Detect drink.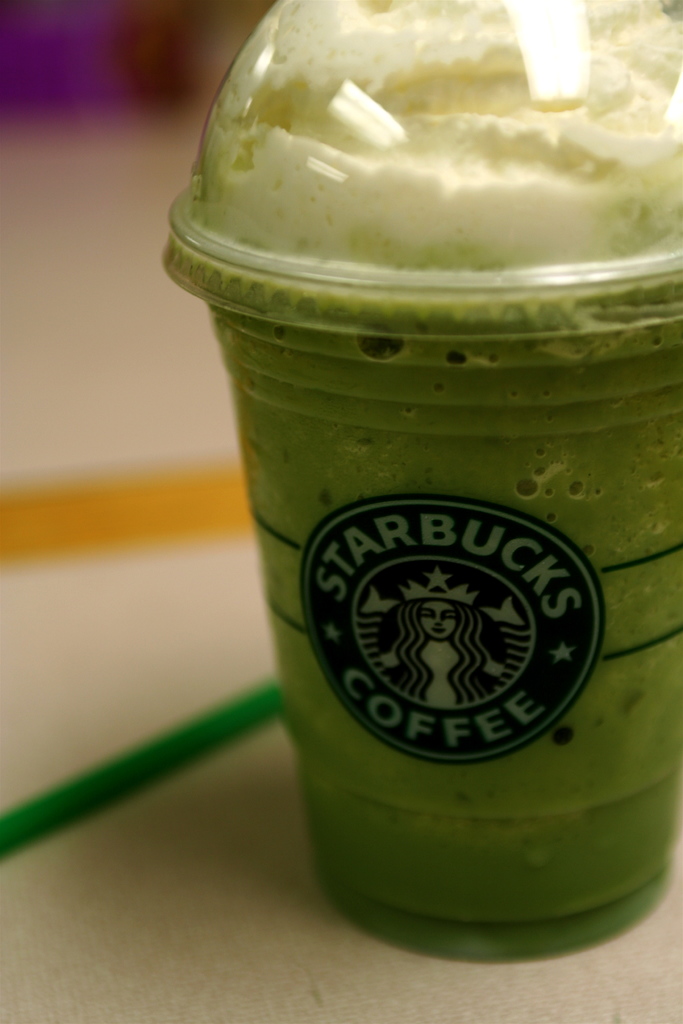
Detected at (left=169, top=65, right=682, bottom=948).
